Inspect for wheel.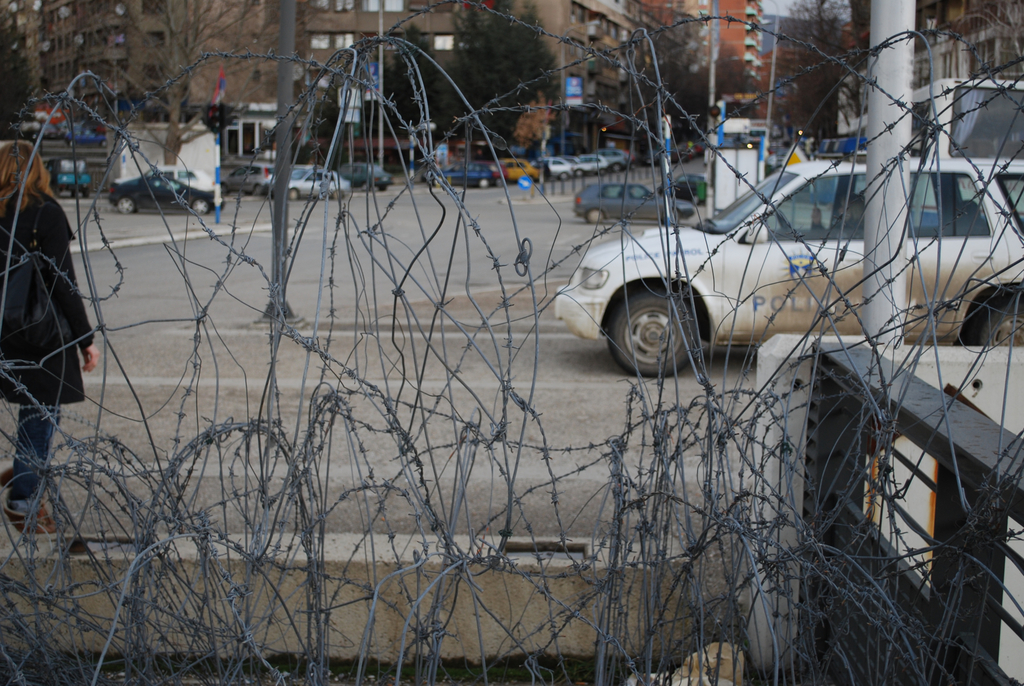
Inspection: bbox=[481, 181, 490, 188].
